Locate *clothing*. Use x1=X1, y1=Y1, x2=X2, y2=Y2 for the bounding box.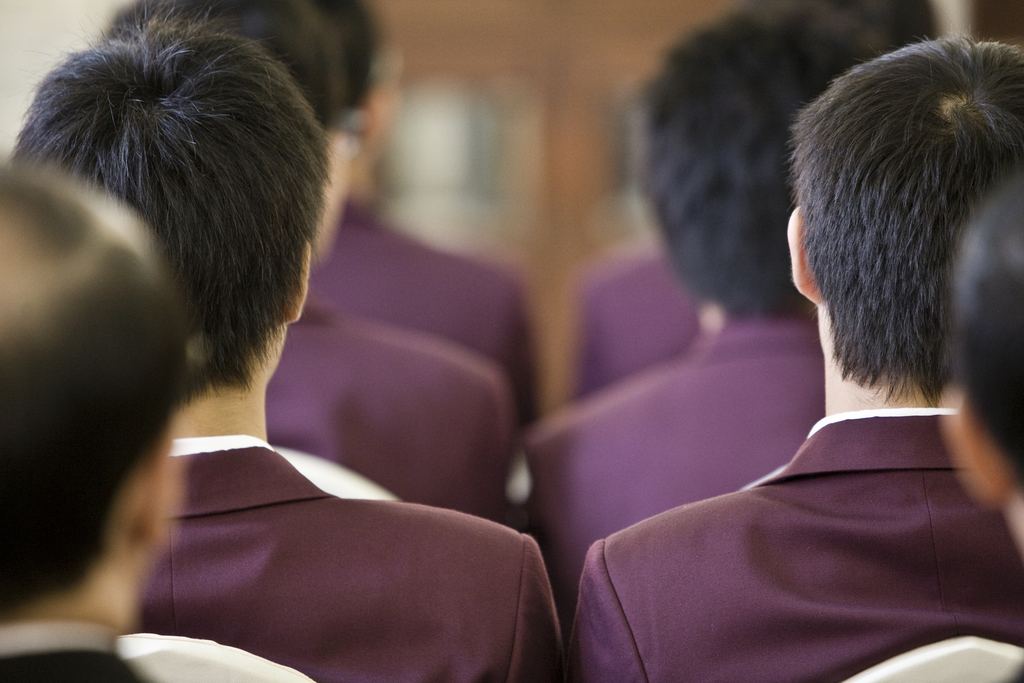
x1=303, y1=201, x2=540, y2=431.
